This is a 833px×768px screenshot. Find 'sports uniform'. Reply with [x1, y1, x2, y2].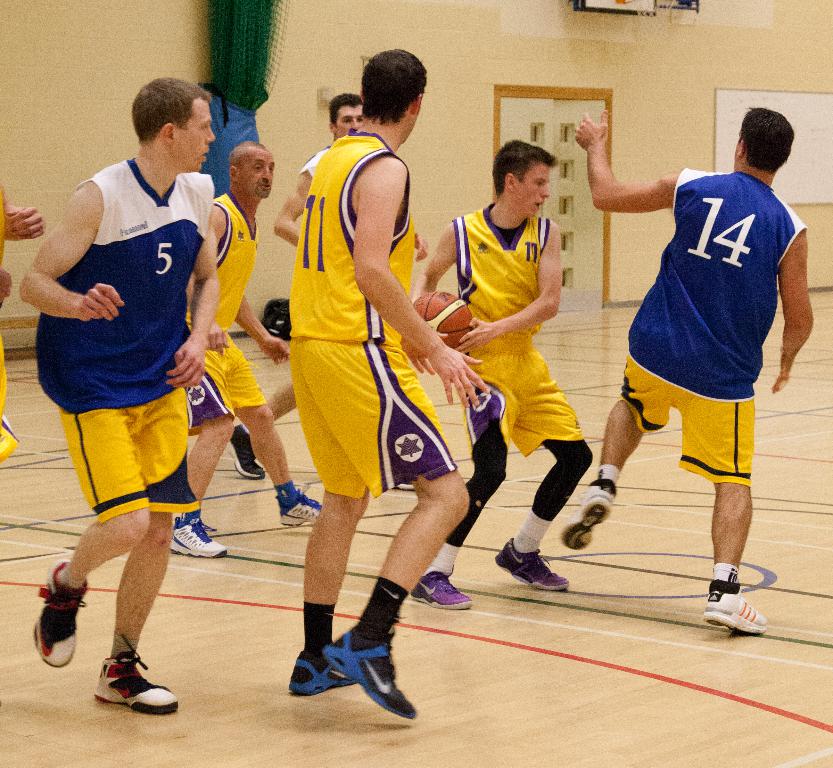
[287, 128, 458, 498].
